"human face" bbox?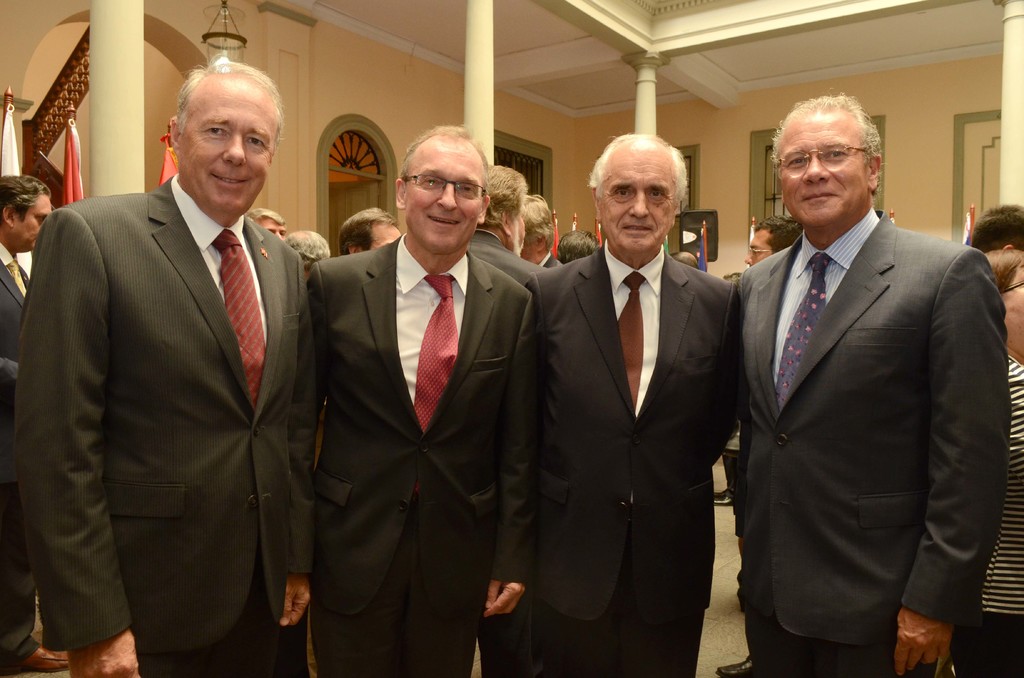
BBox(258, 218, 285, 242)
